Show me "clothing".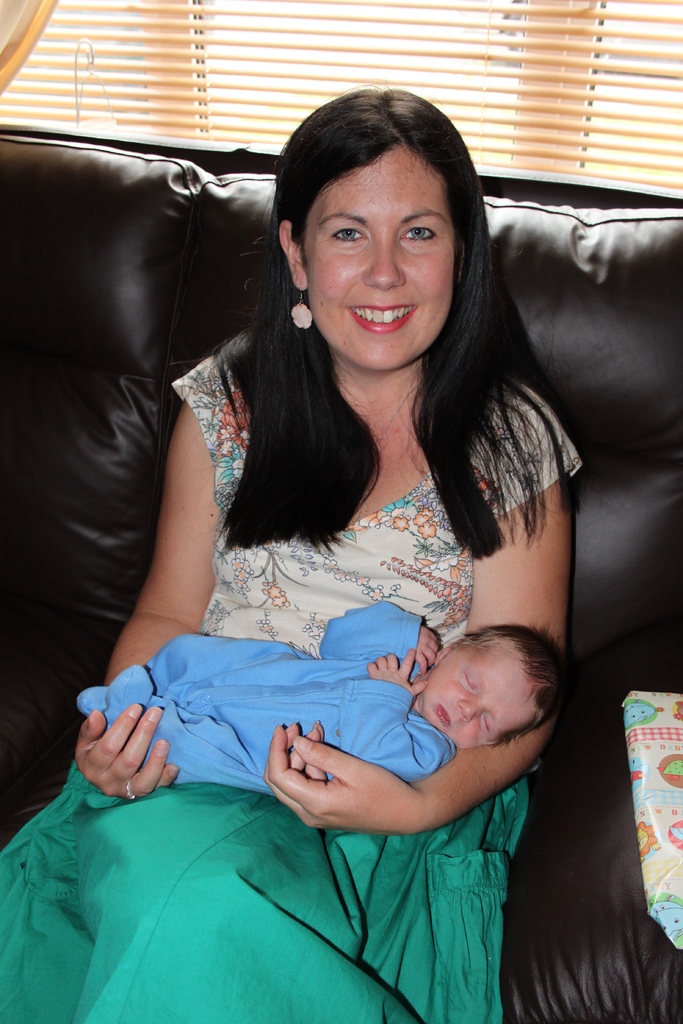
"clothing" is here: Rect(64, 268, 596, 967).
